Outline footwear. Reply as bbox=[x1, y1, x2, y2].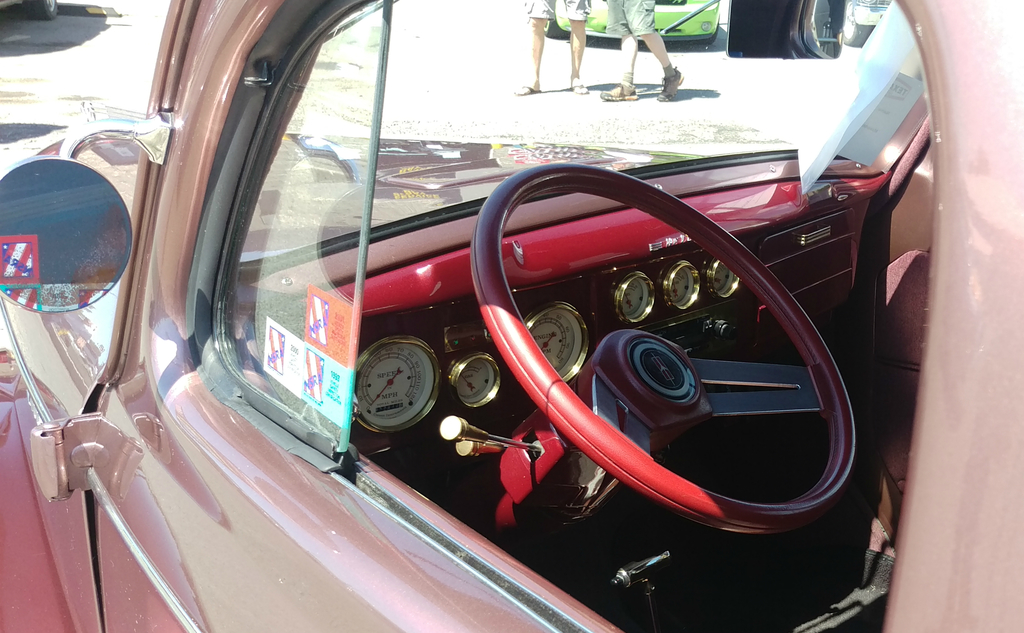
bbox=[568, 77, 586, 95].
